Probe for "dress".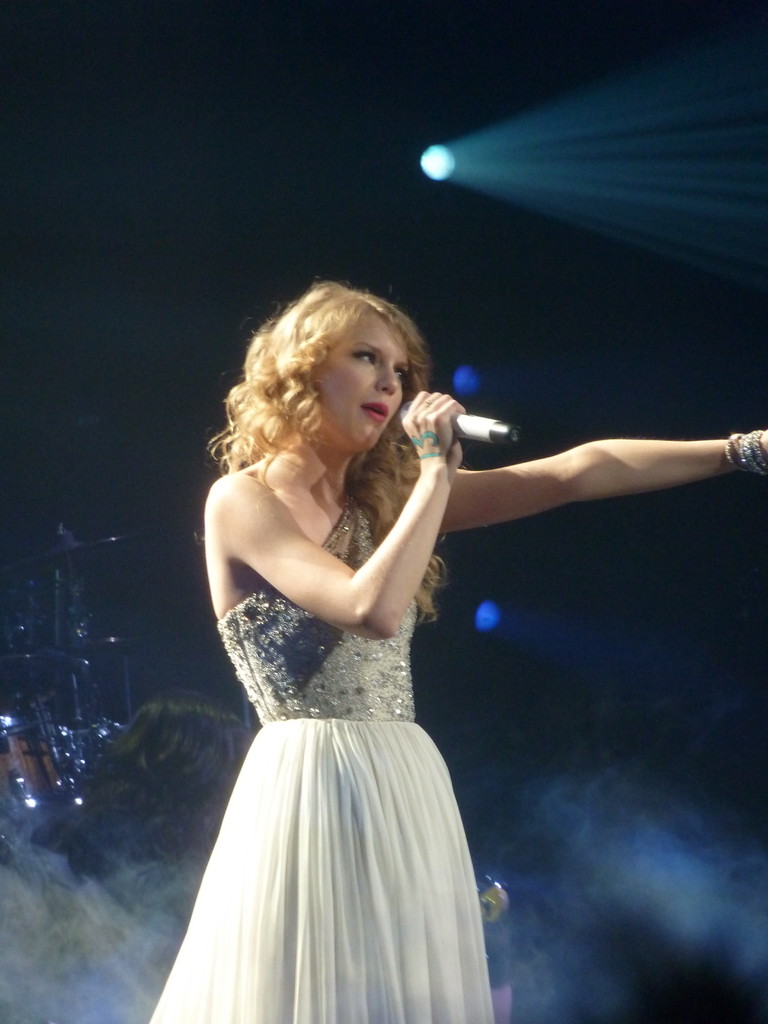
Probe result: (147,494,493,1023).
